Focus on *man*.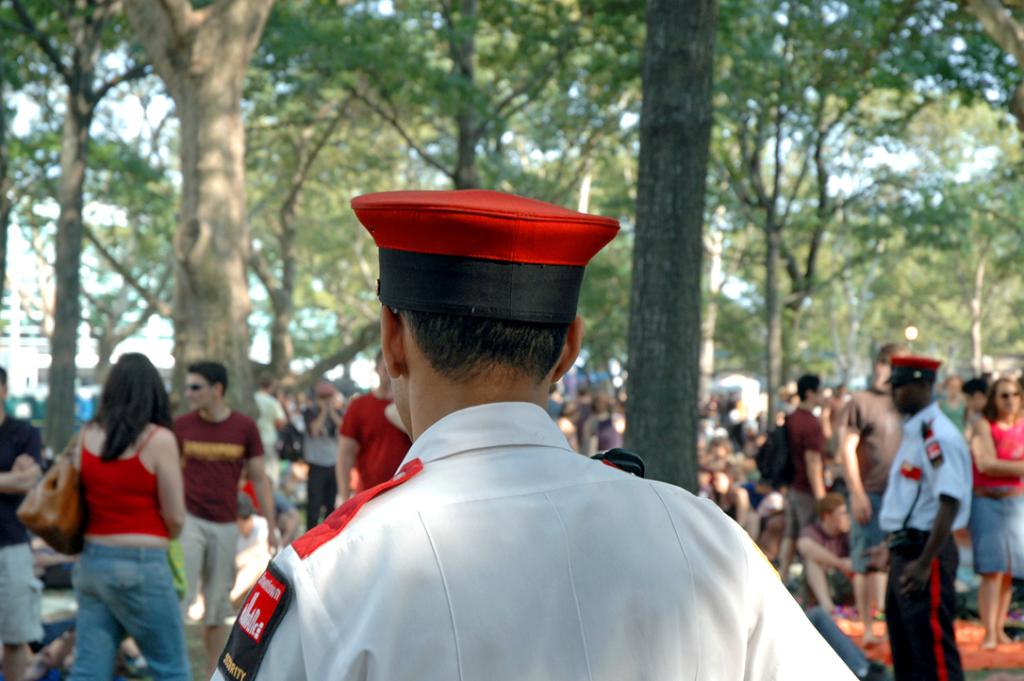
Focused at select_region(835, 340, 916, 618).
